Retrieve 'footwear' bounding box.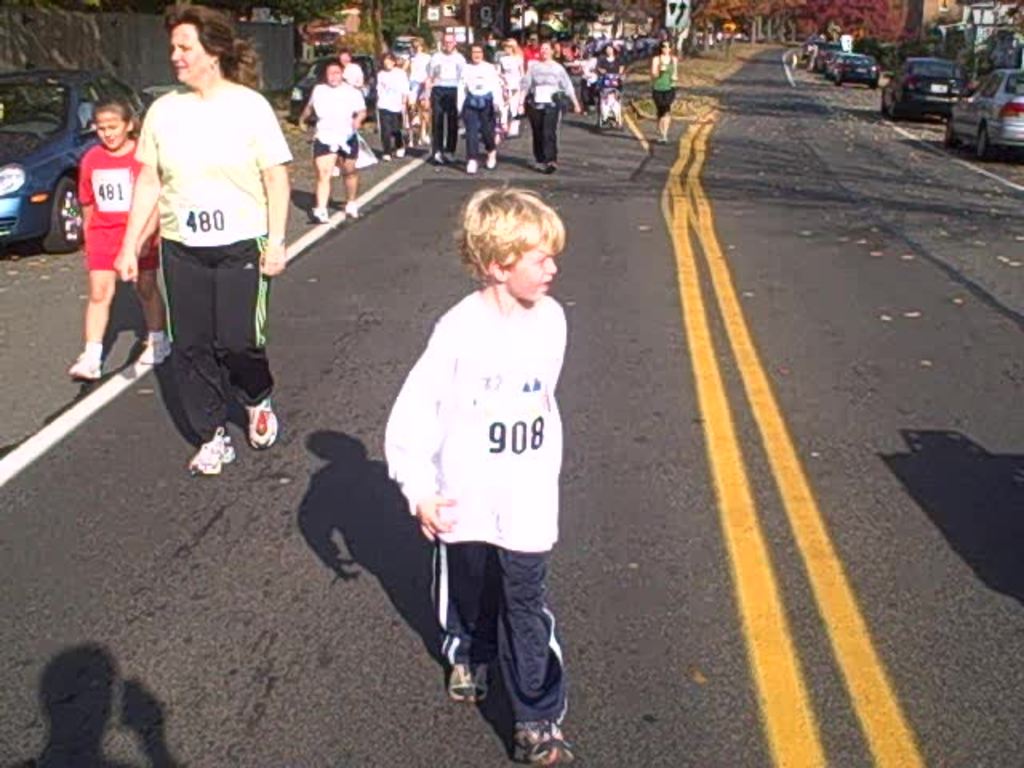
Bounding box: [left=509, top=117, right=517, bottom=139].
